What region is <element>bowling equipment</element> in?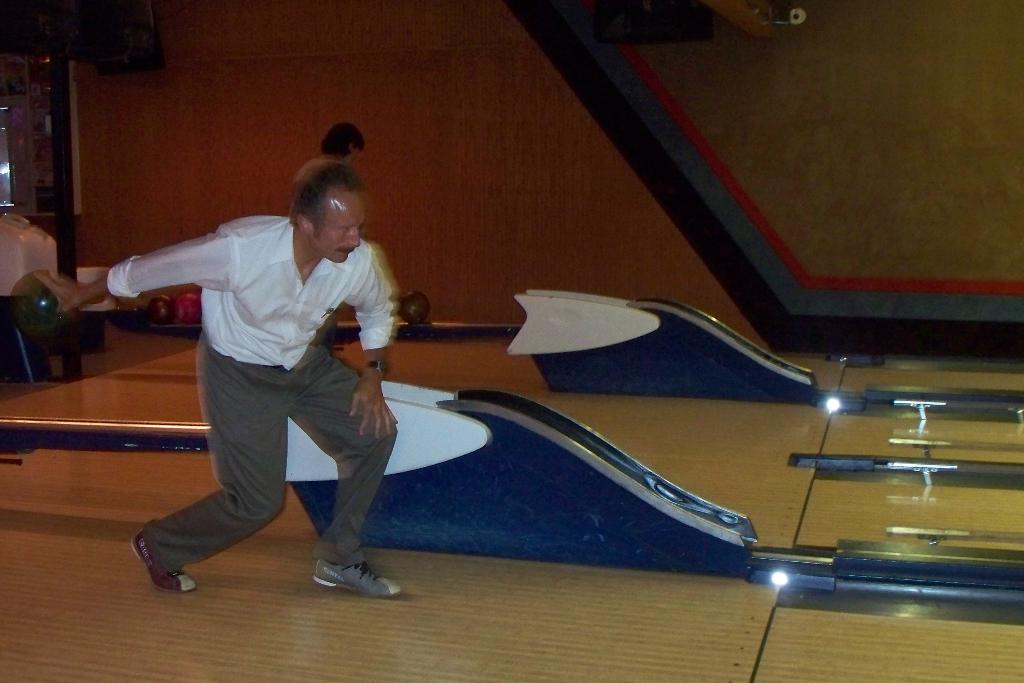
l=399, t=288, r=430, b=324.
